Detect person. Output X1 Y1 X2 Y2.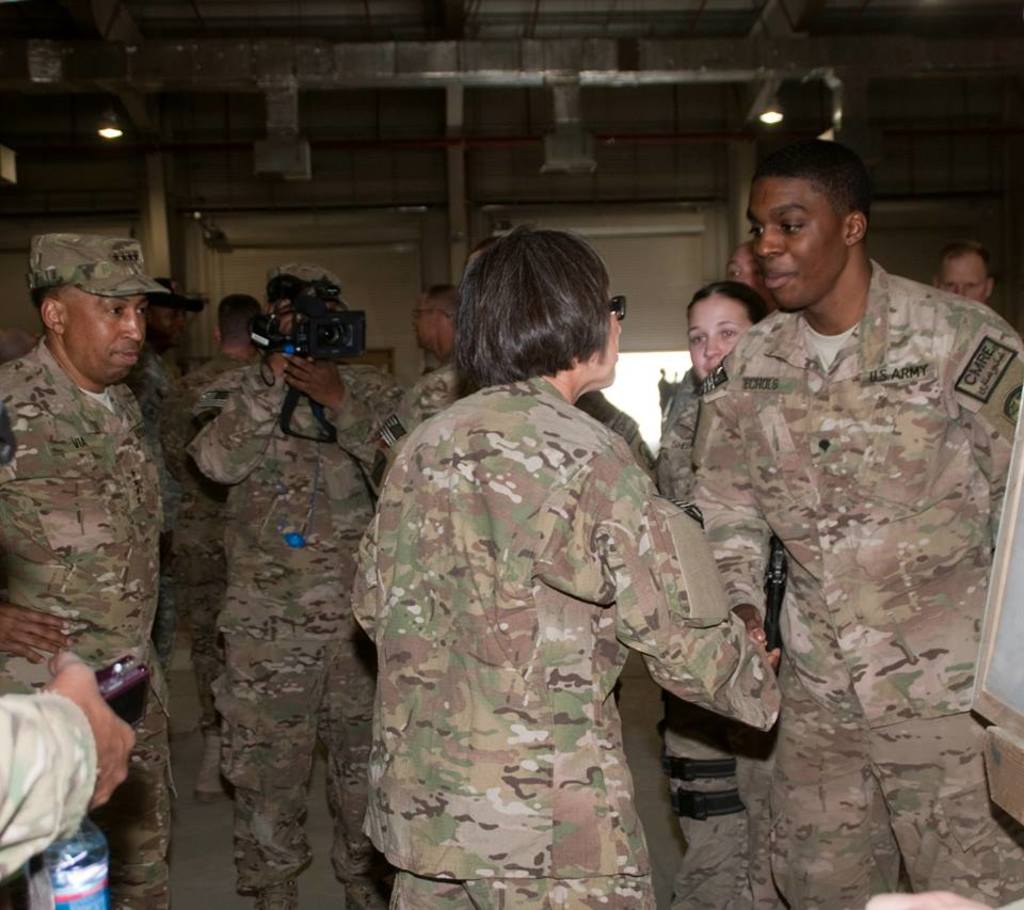
0 236 172 909.
